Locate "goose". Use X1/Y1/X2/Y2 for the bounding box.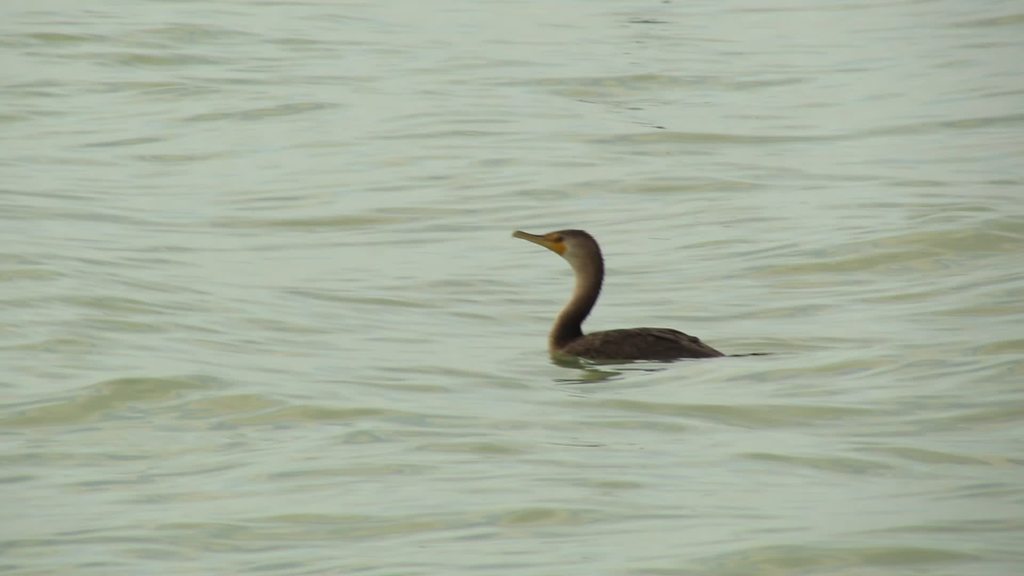
513/228/720/362.
